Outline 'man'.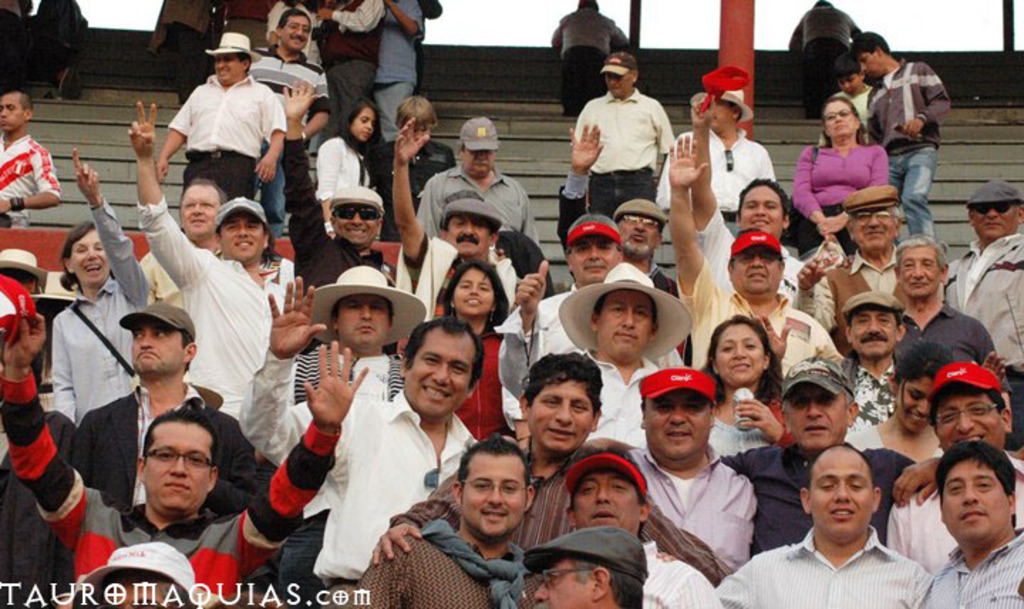
Outline: rect(771, 443, 946, 605).
